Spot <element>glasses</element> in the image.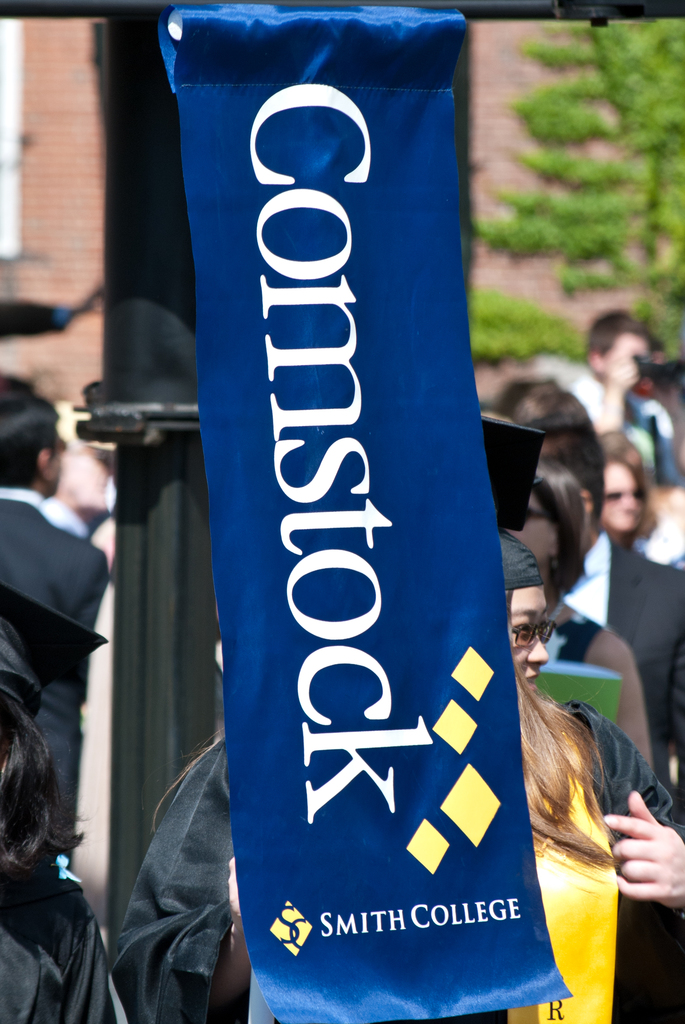
<element>glasses</element> found at (507, 611, 552, 649).
